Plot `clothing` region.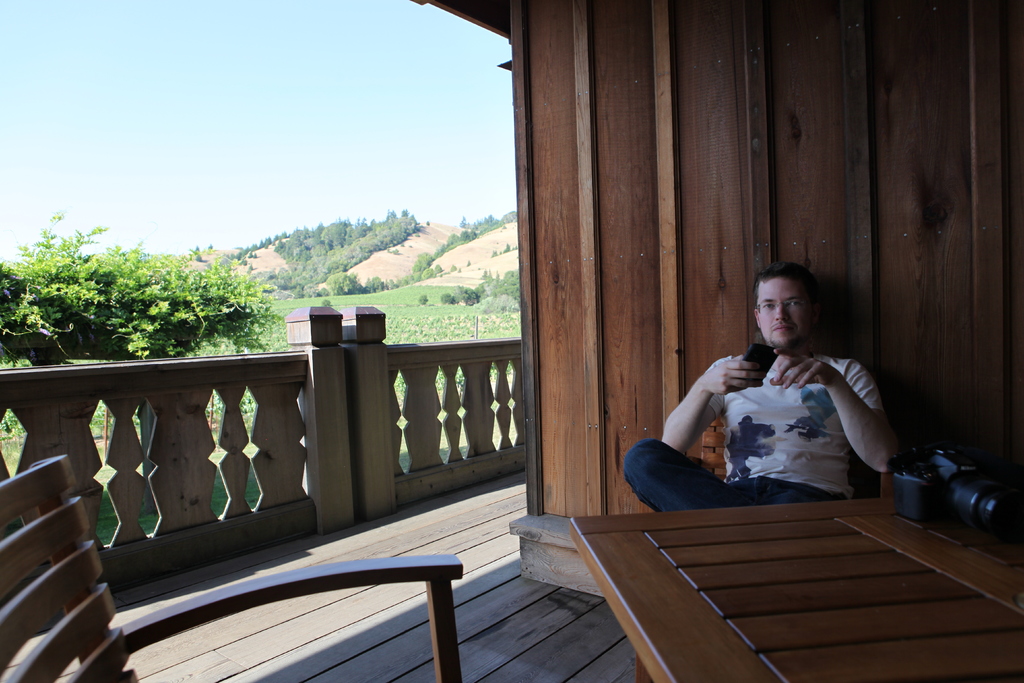
Plotted at [687,324,888,520].
